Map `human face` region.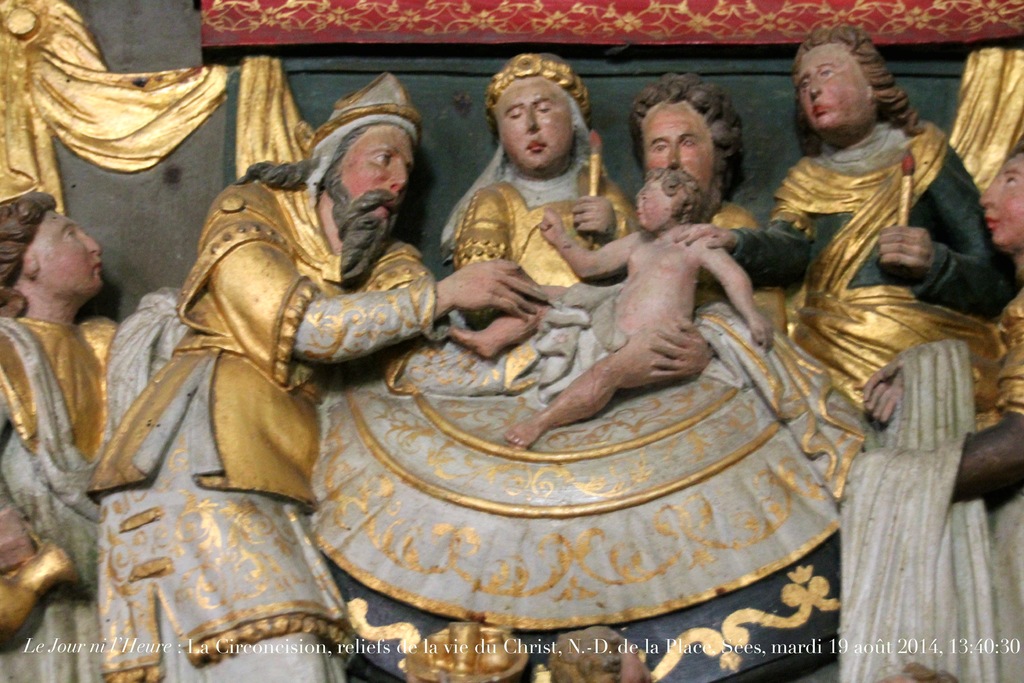
Mapped to 639 179 671 229.
